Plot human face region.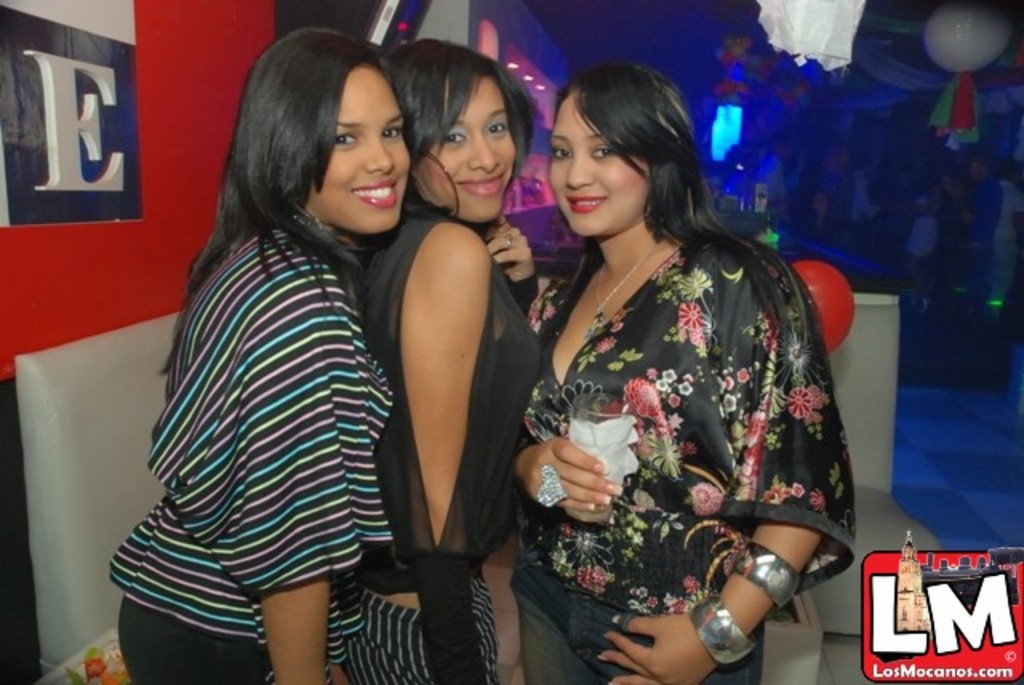
Plotted at box=[413, 74, 510, 219].
